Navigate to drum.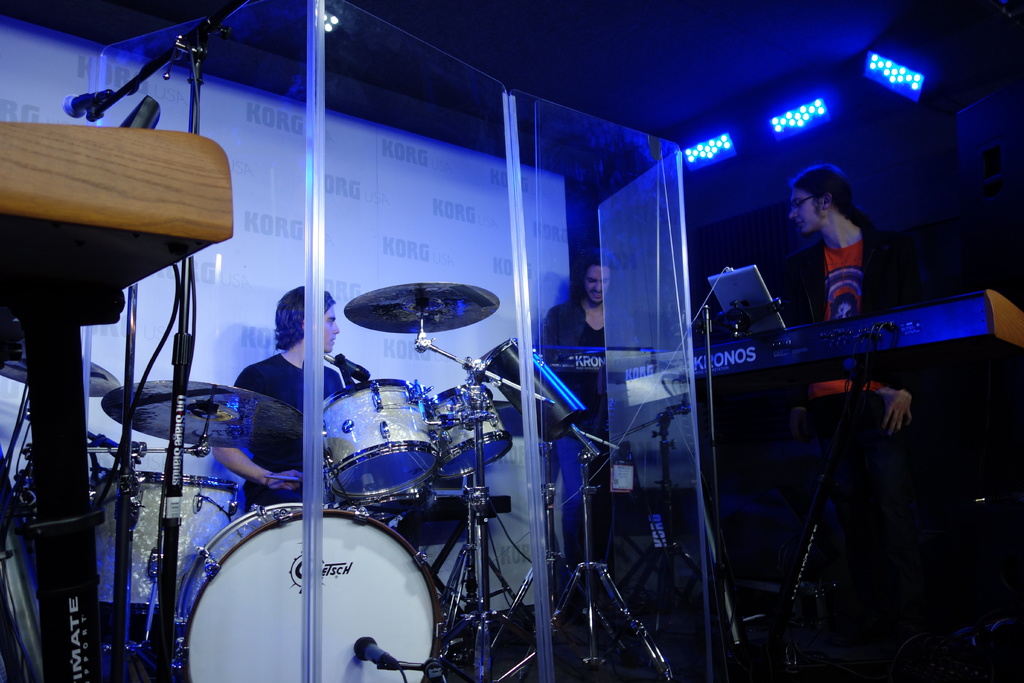
Navigation target: x1=173, y1=491, x2=445, y2=682.
